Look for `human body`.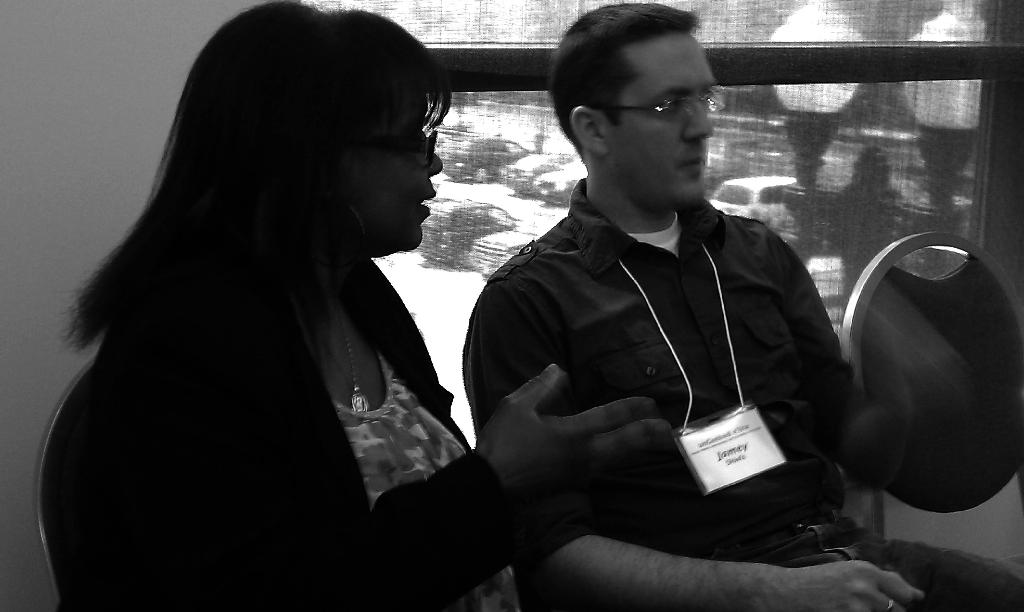
Found: 69 38 605 597.
